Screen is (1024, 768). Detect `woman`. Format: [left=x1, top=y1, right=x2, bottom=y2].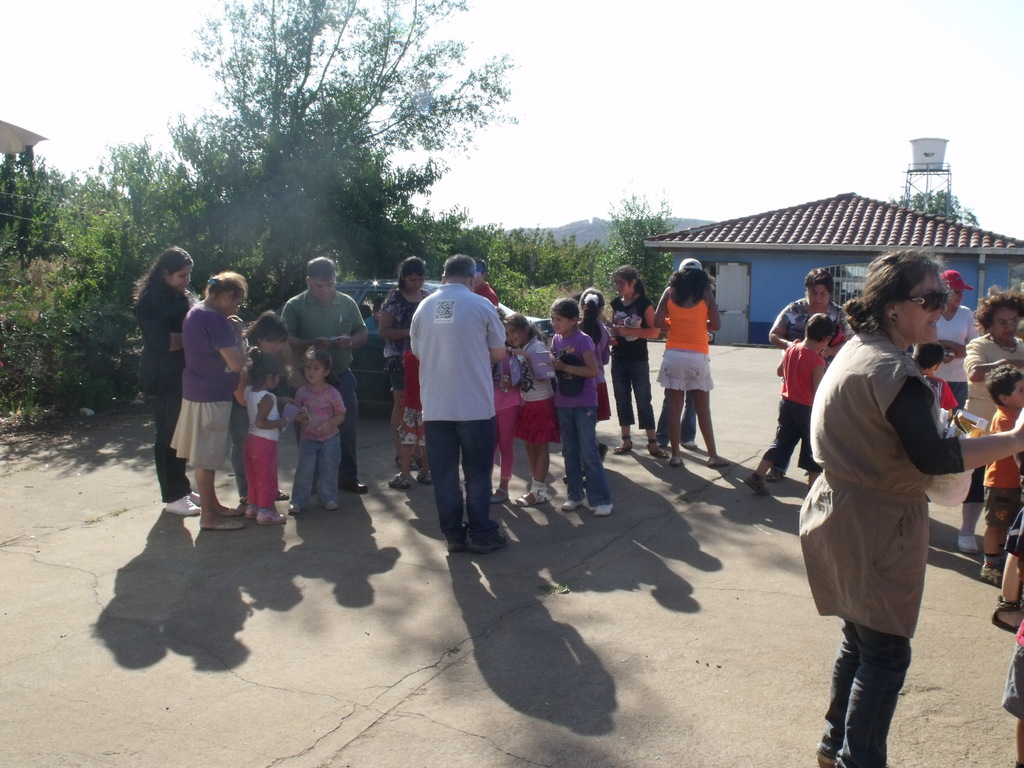
[left=168, top=273, right=250, bottom=537].
